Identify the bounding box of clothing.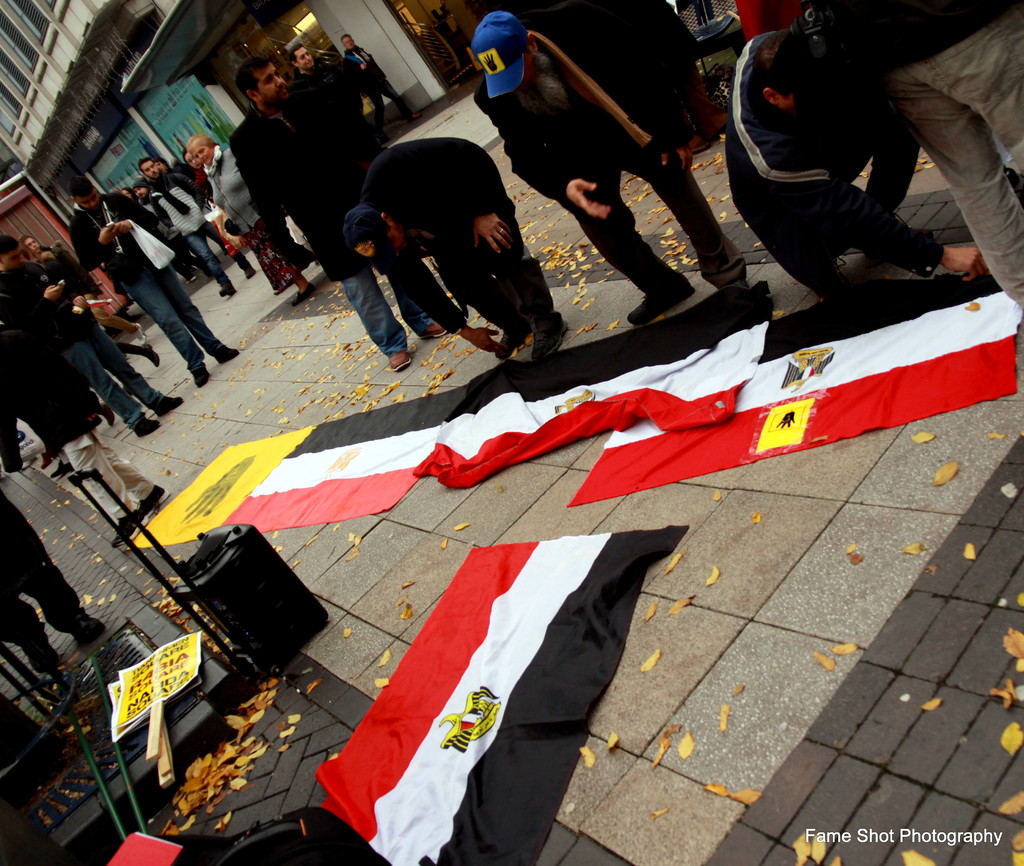
<bbox>567, 131, 740, 318</bbox>.
